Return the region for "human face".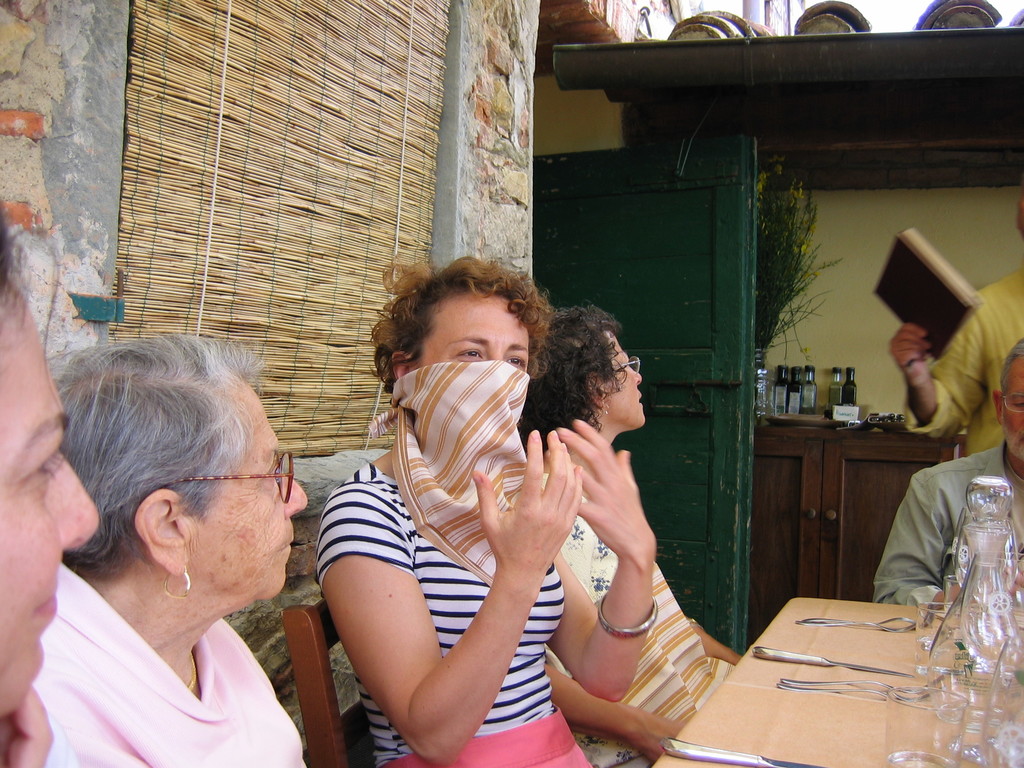
1002,360,1023,452.
